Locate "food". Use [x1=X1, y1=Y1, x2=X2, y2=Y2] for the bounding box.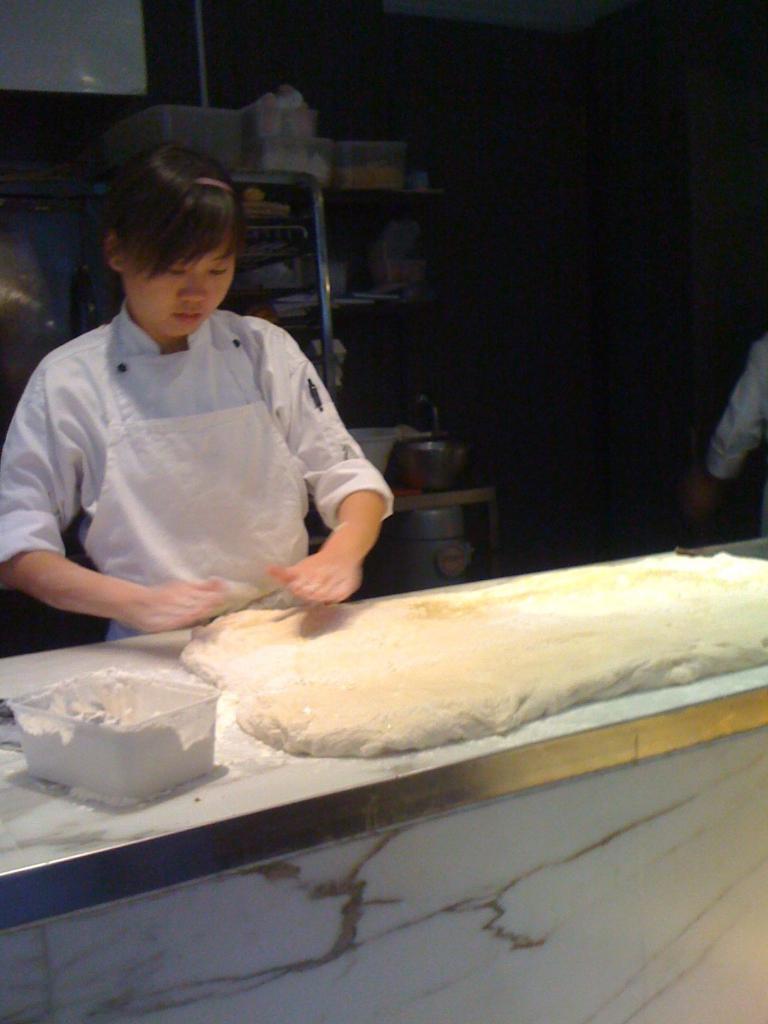
[x1=177, y1=545, x2=767, y2=760].
